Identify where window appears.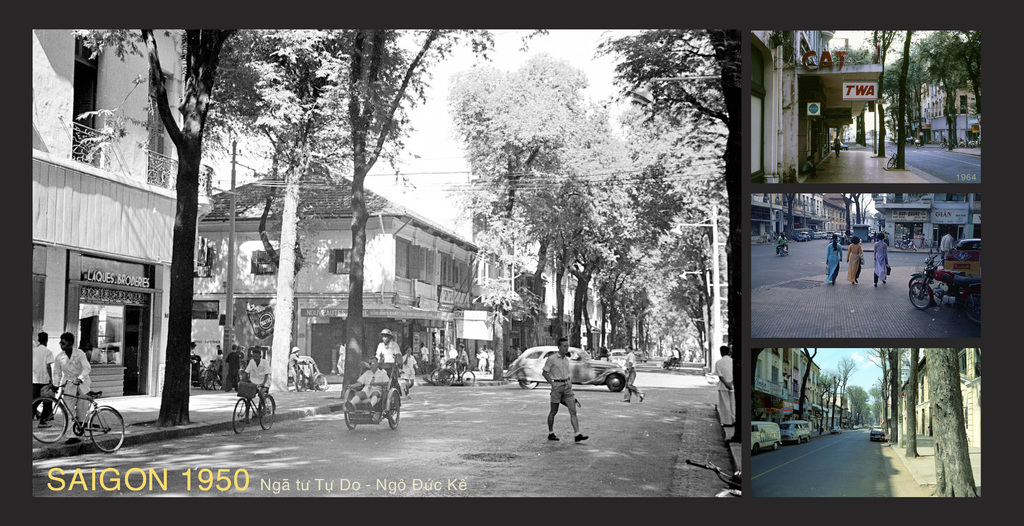
Appears at {"left": 249, "top": 252, "right": 275, "bottom": 277}.
